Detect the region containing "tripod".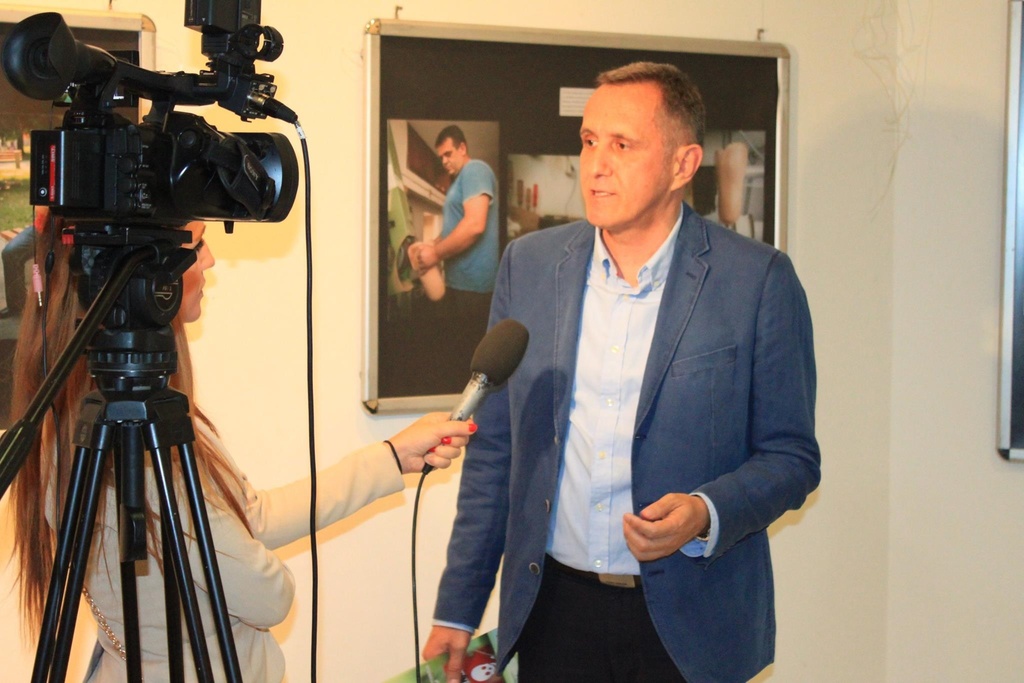
box=[3, 211, 259, 682].
